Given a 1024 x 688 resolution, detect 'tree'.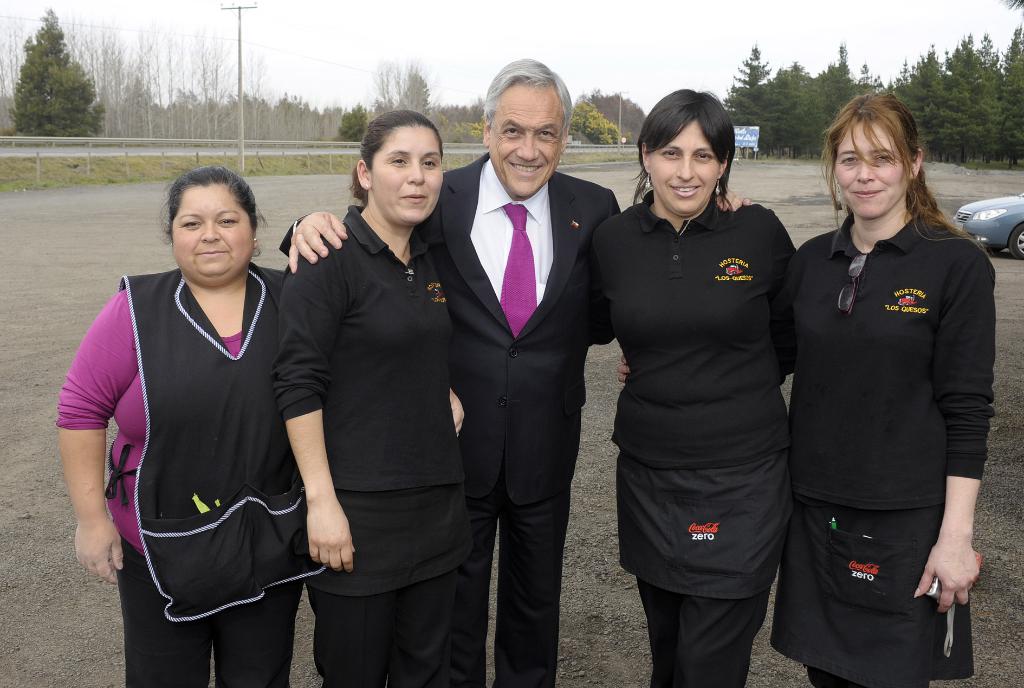
pyautogui.locateOnScreen(813, 61, 856, 131).
